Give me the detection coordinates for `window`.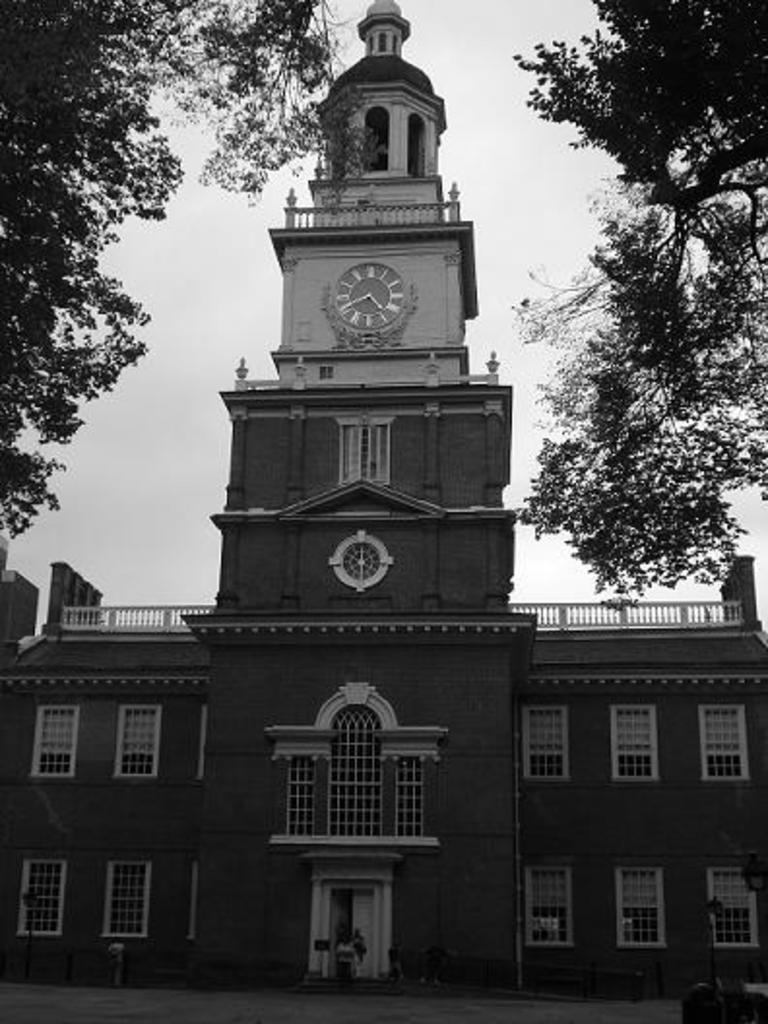
select_region(526, 702, 572, 776).
